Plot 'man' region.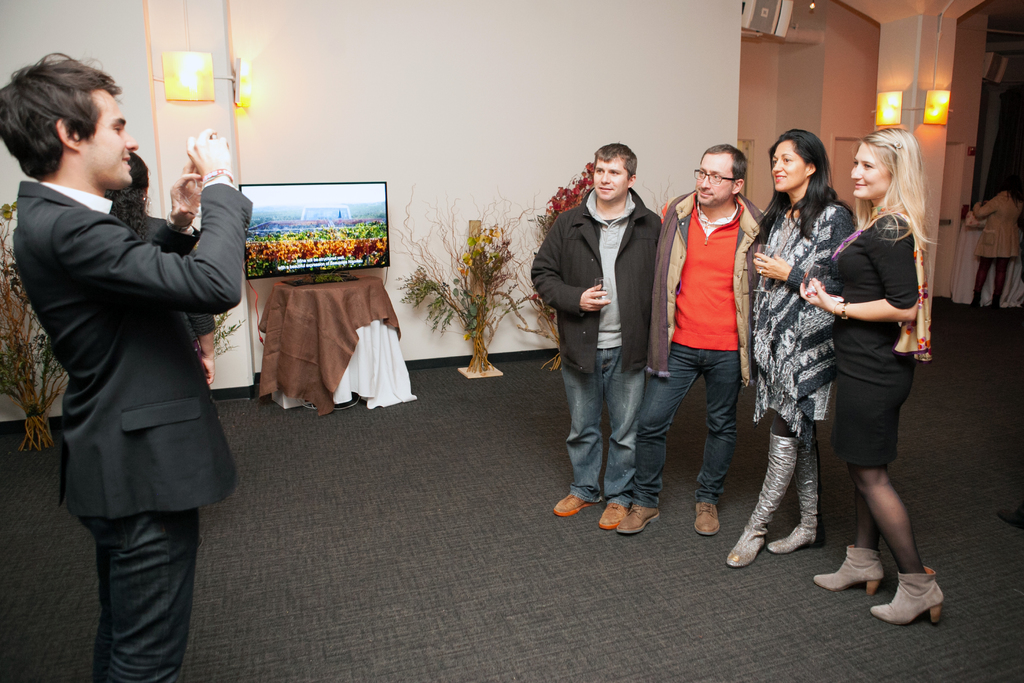
Plotted at bbox(614, 142, 769, 540).
